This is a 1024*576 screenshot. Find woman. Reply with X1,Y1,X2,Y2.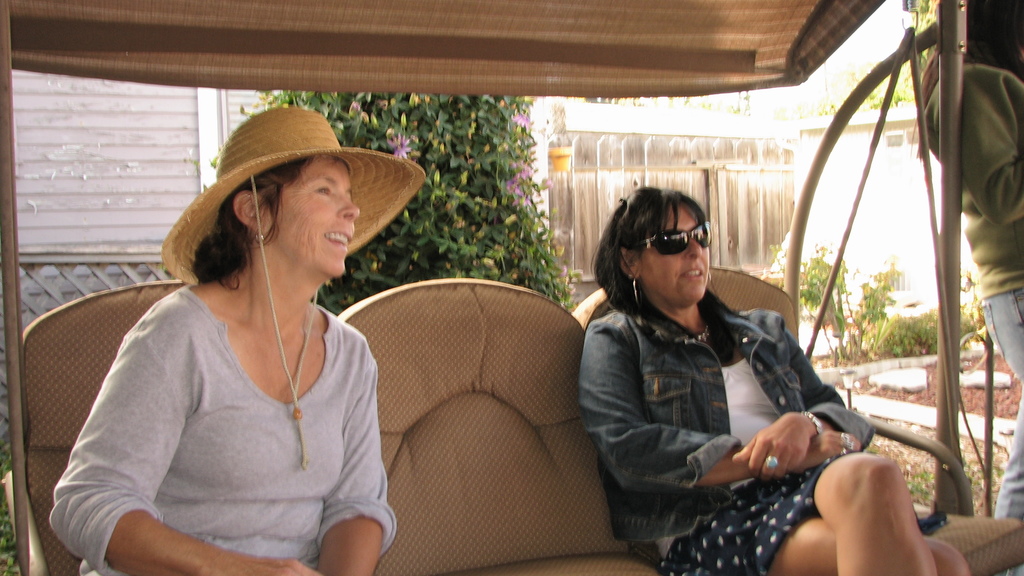
53,72,417,575.
